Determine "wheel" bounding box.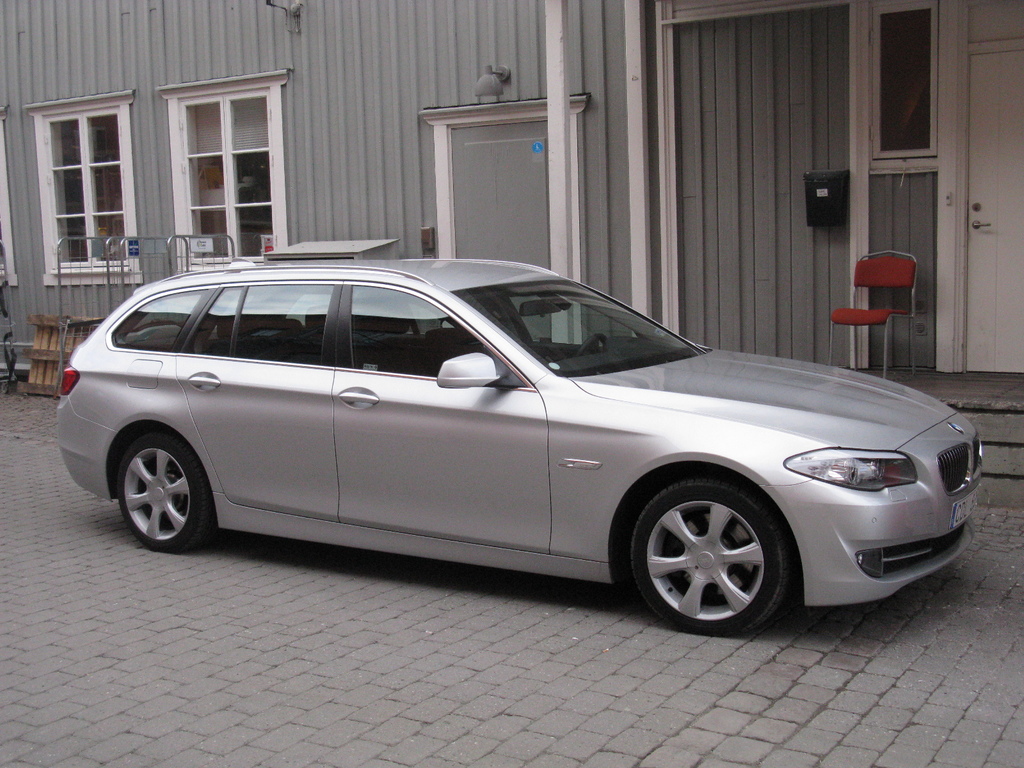
Determined: 627 480 791 632.
